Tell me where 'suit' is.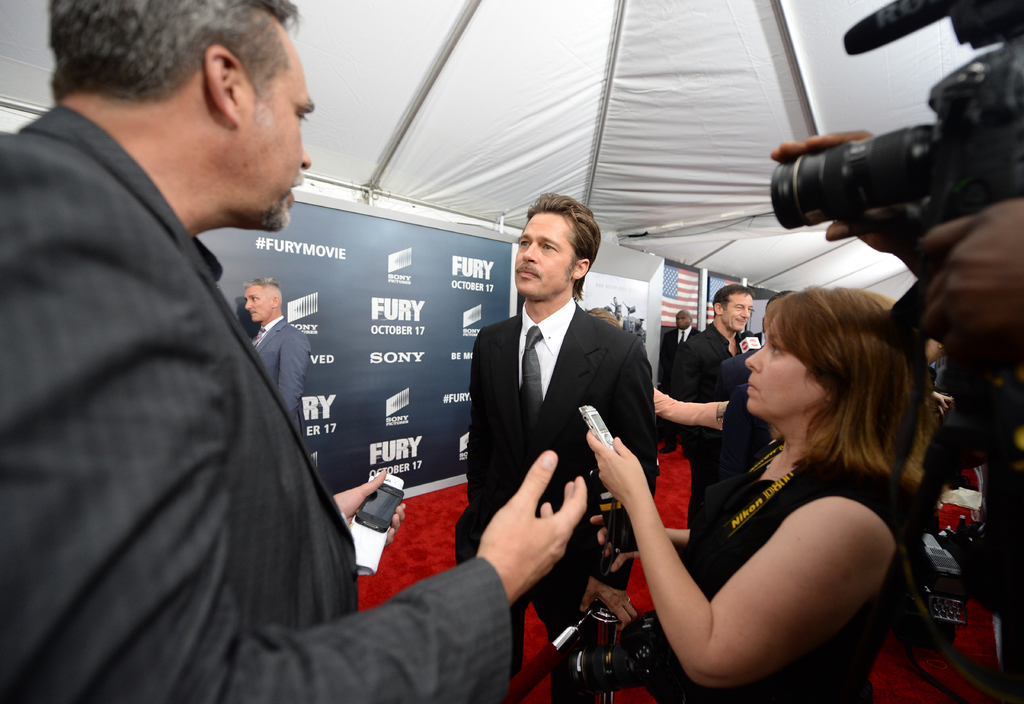
'suit' is at (left=3, top=0, right=357, bottom=662).
